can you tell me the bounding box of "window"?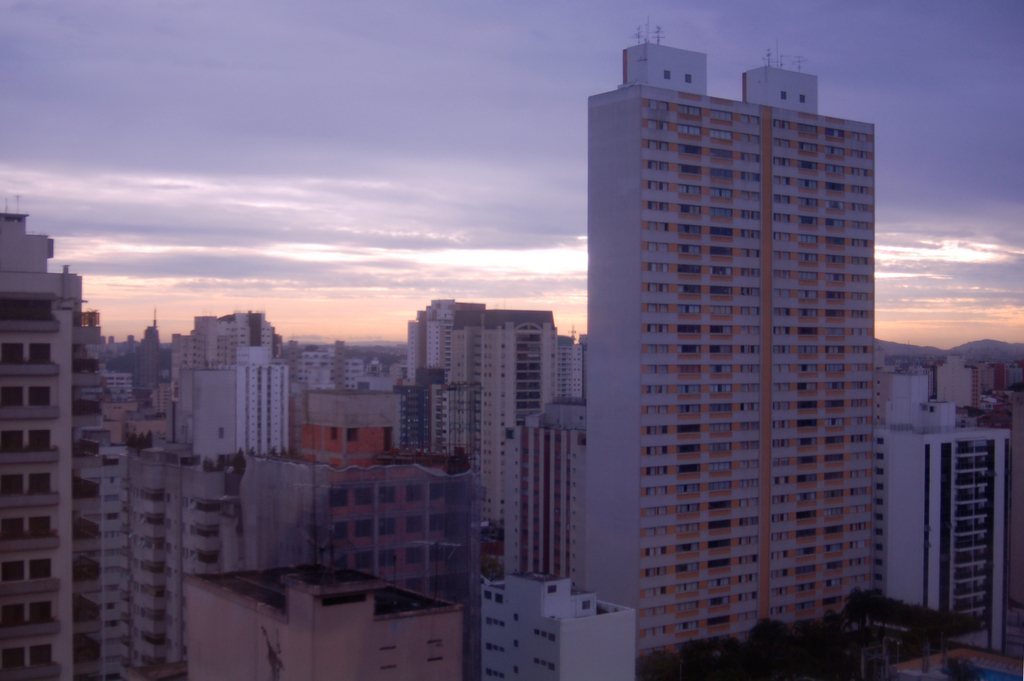
{"left": 741, "top": 366, "right": 758, "bottom": 373}.
